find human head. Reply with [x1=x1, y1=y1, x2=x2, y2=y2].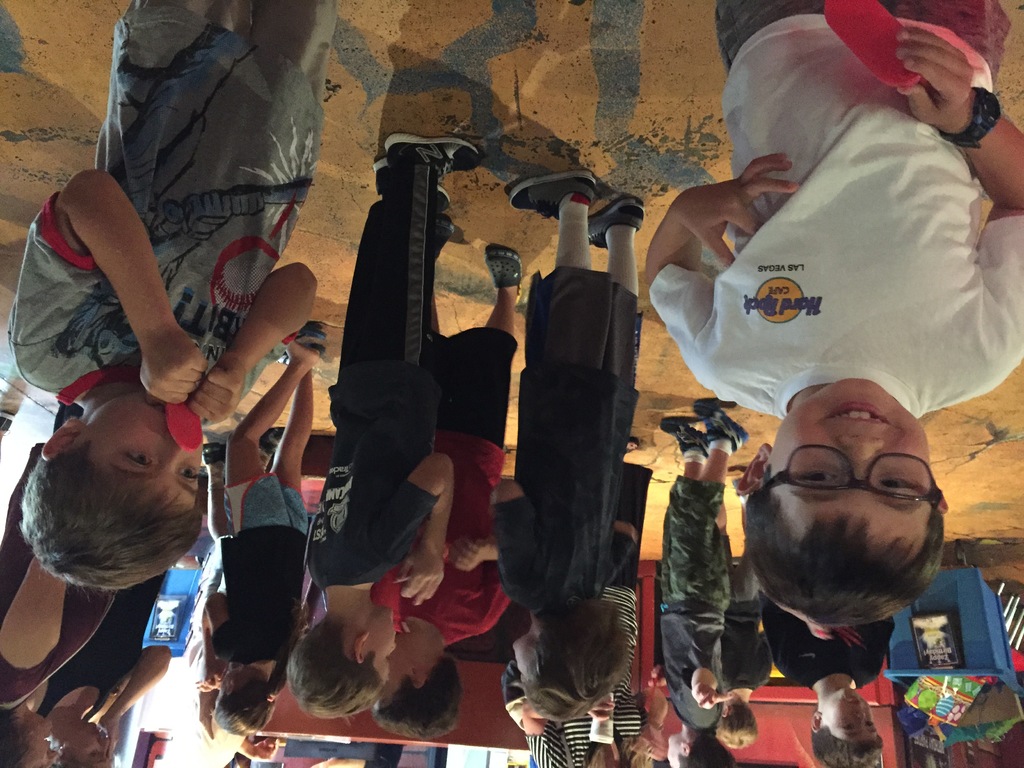
[x1=716, y1=701, x2=761, y2=752].
